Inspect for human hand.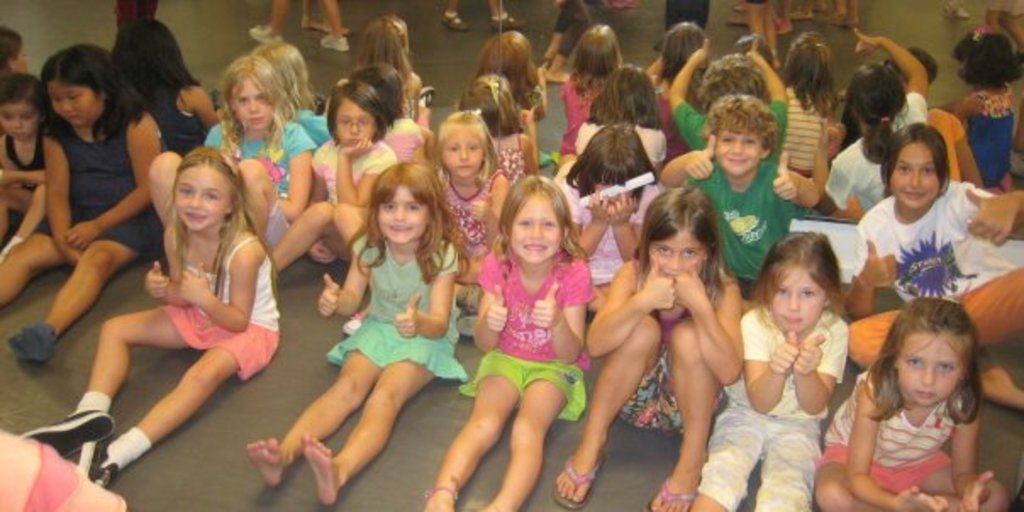
Inspection: <bbox>32, 168, 49, 186</bbox>.
